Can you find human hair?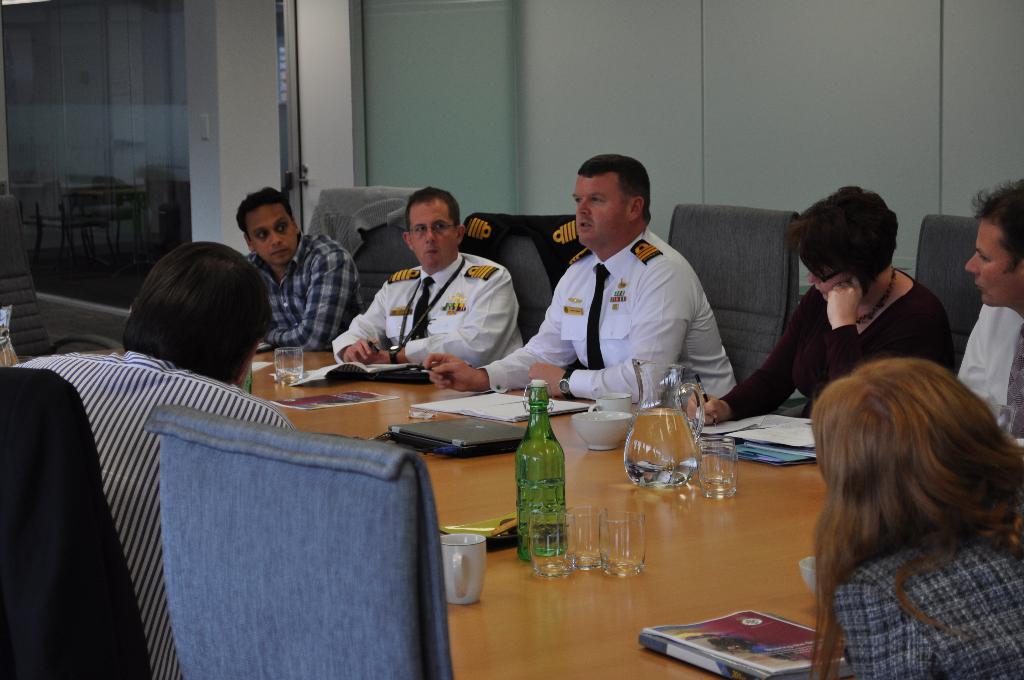
Yes, bounding box: 240 180 301 239.
